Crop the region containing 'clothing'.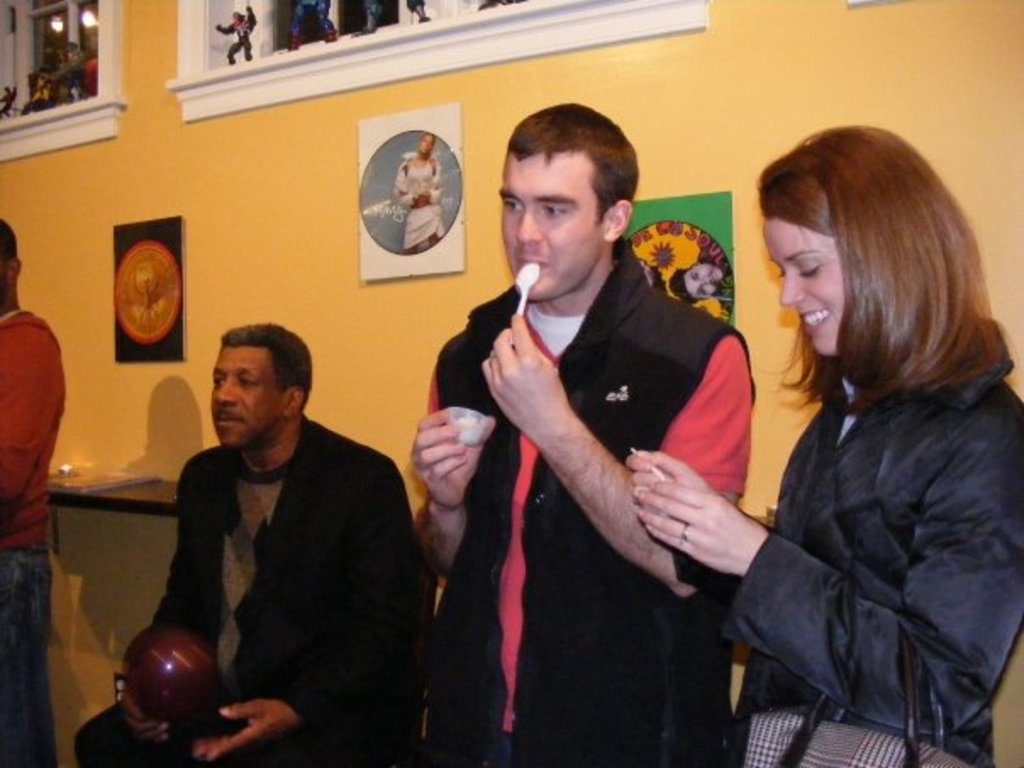
Crop region: [71, 414, 422, 765].
